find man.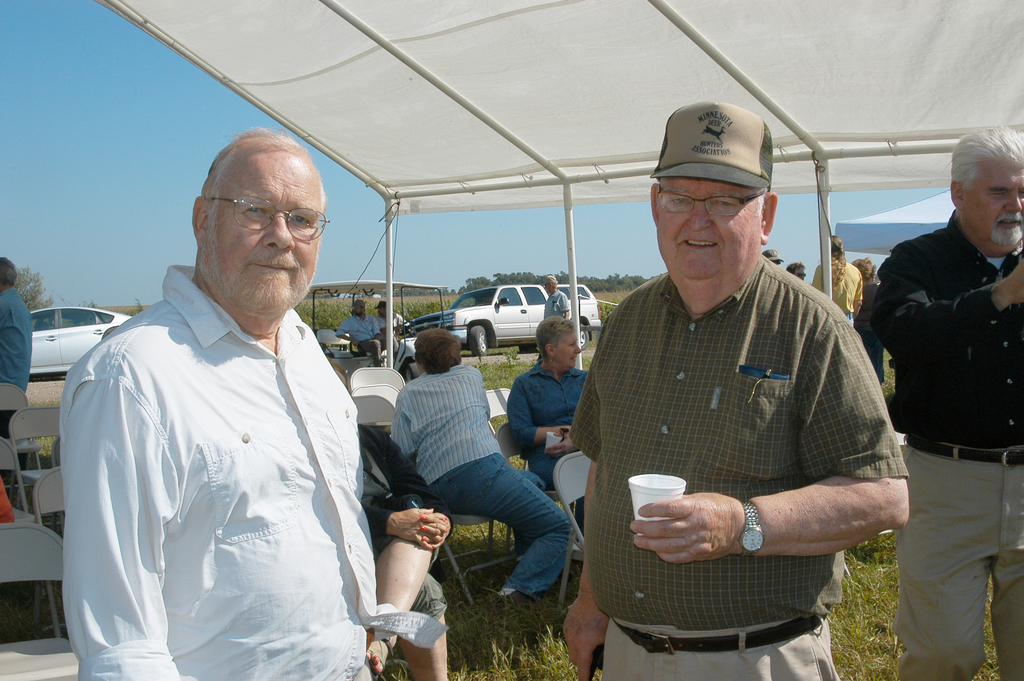
58:124:449:680.
